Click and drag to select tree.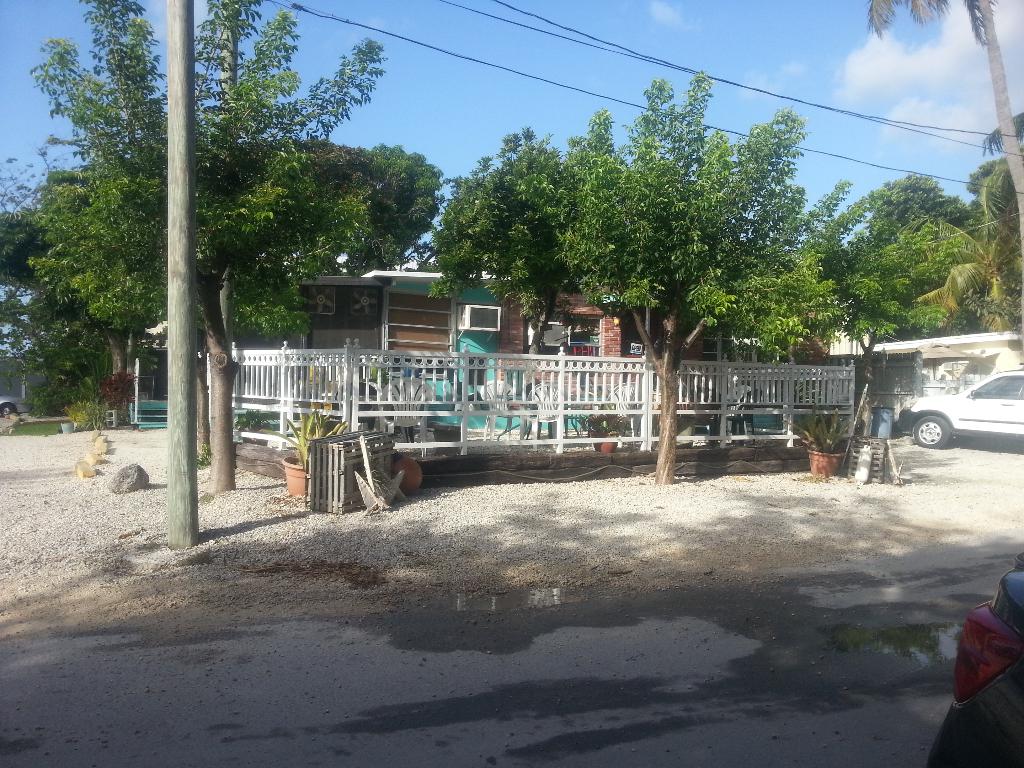
Selection: bbox(865, 0, 1023, 247).
